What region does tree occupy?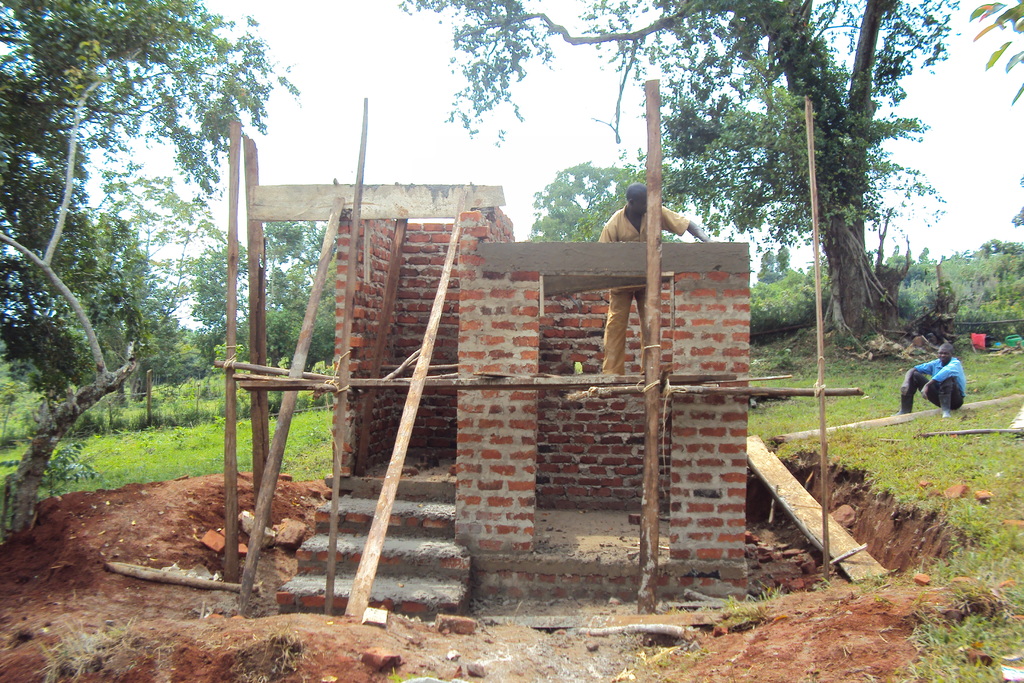
select_region(396, 0, 966, 364).
